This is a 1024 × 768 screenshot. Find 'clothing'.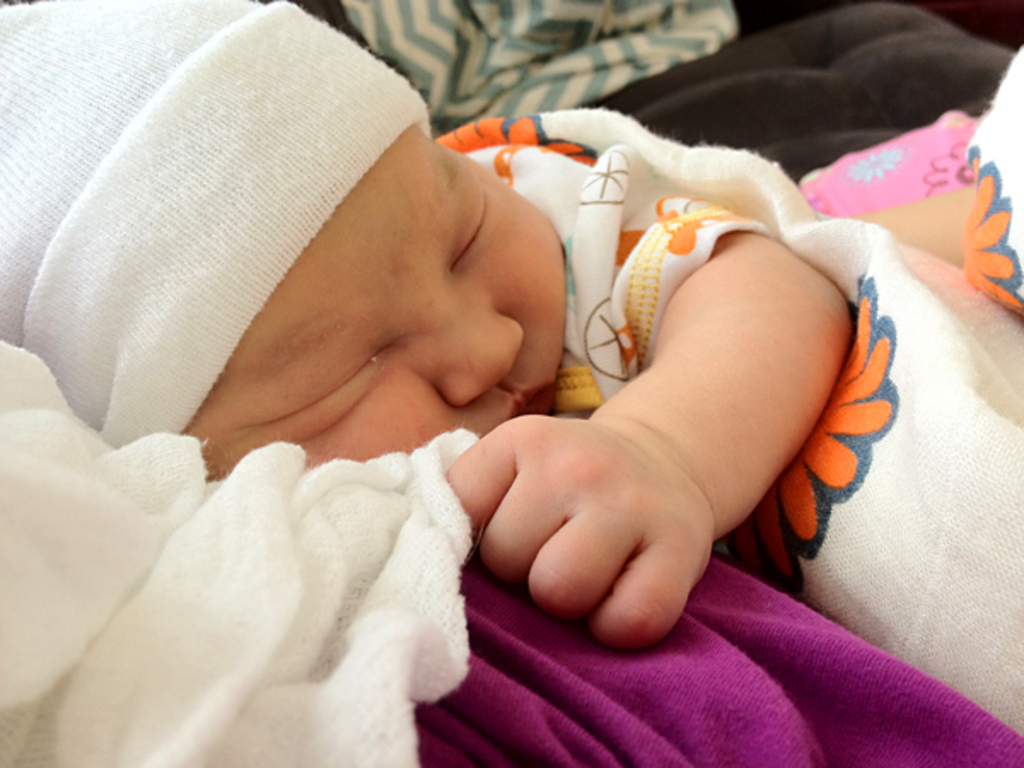
Bounding box: [0, 0, 437, 449].
